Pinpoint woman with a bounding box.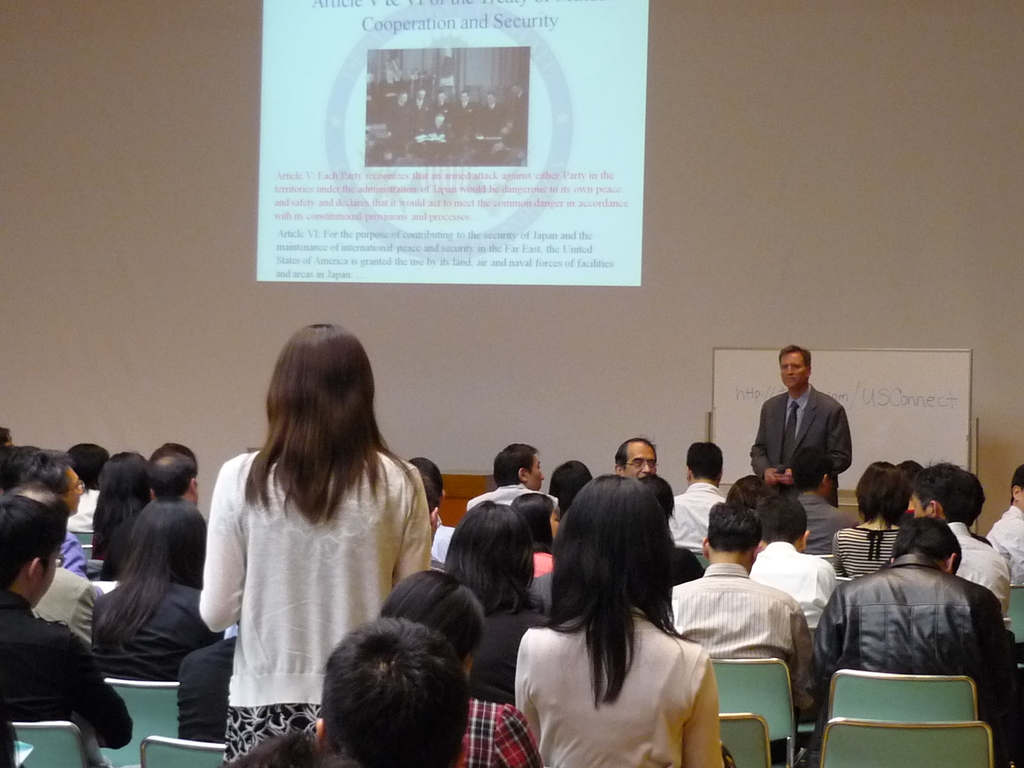
{"left": 514, "top": 492, "right": 562, "bottom": 602}.
